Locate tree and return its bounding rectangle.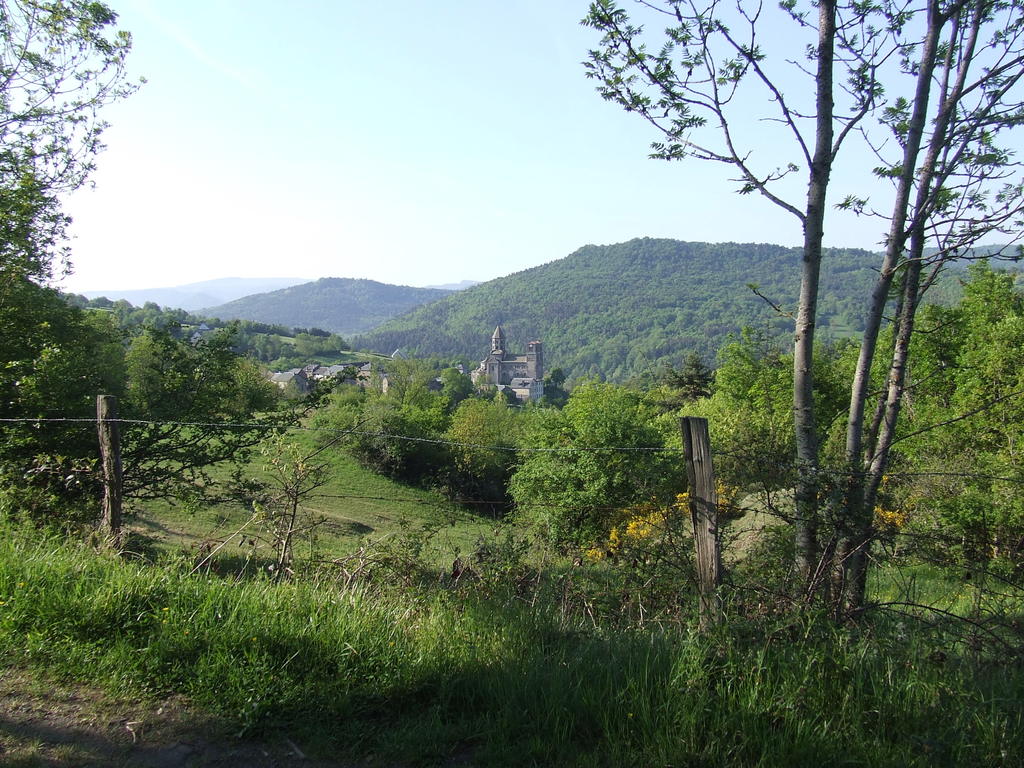
Rect(246, 424, 339, 582).
